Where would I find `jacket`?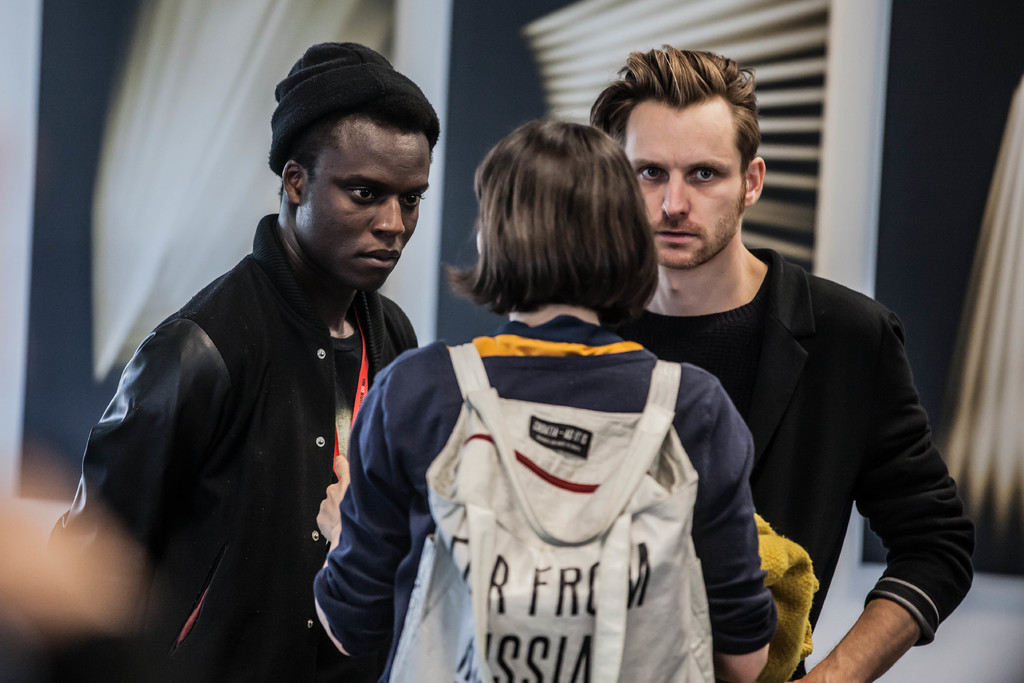
At [307,302,775,682].
